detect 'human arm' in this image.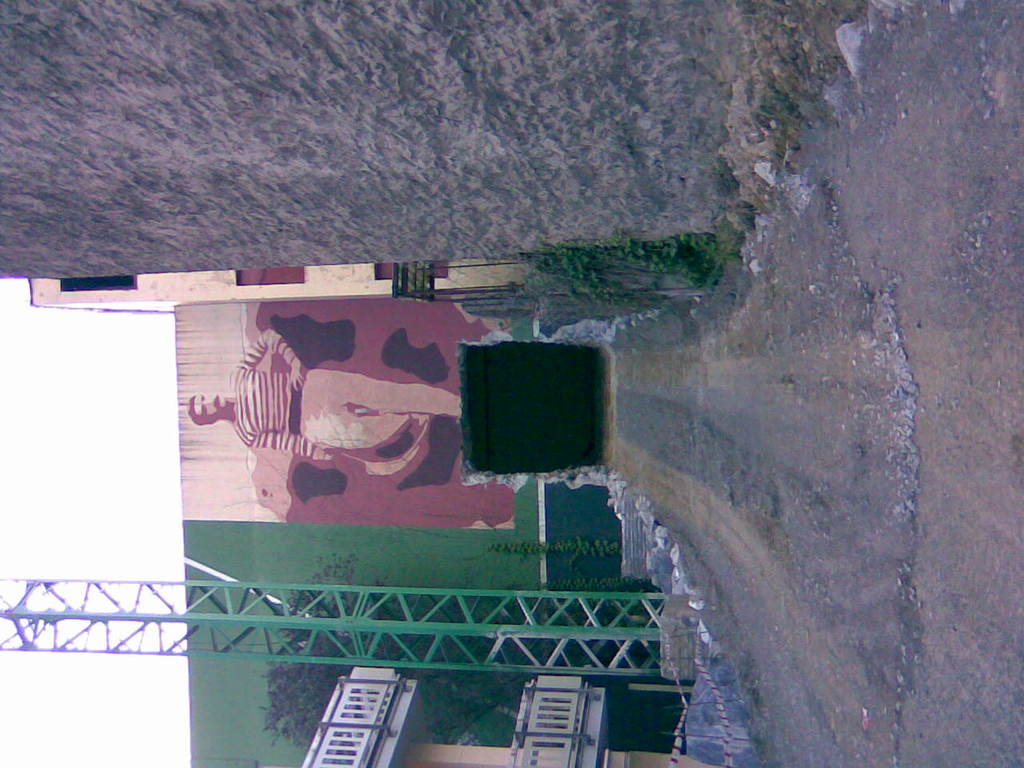
Detection: <bbox>240, 434, 338, 462</bbox>.
